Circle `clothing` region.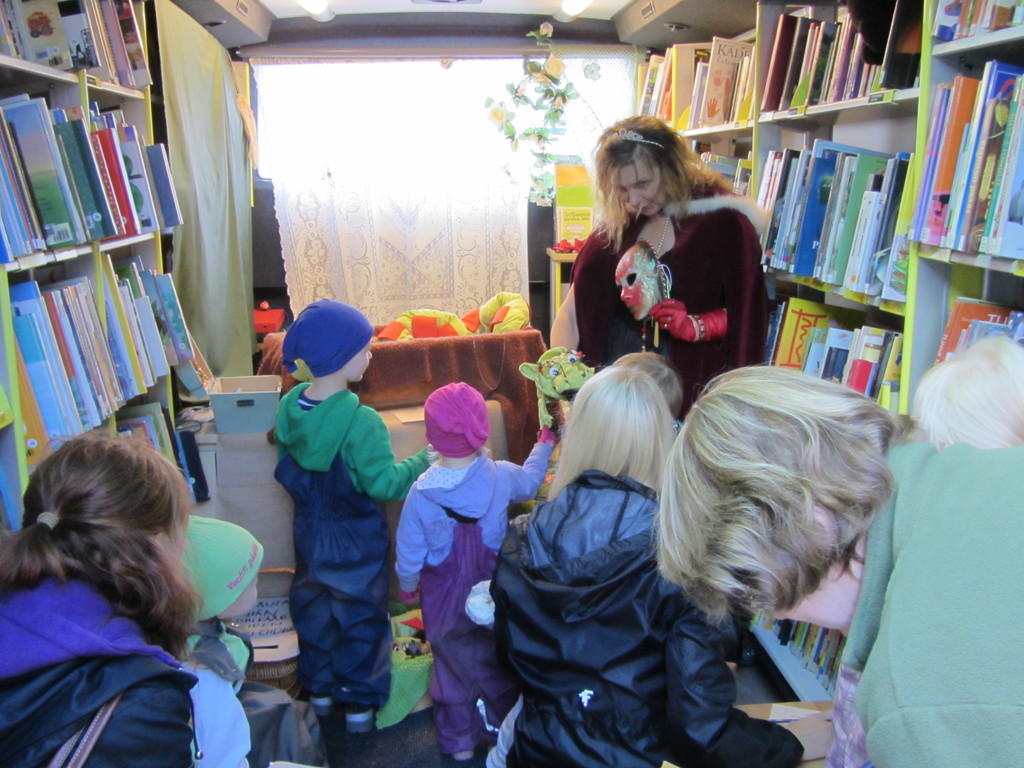
Region: box(181, 614, 260, 767).
